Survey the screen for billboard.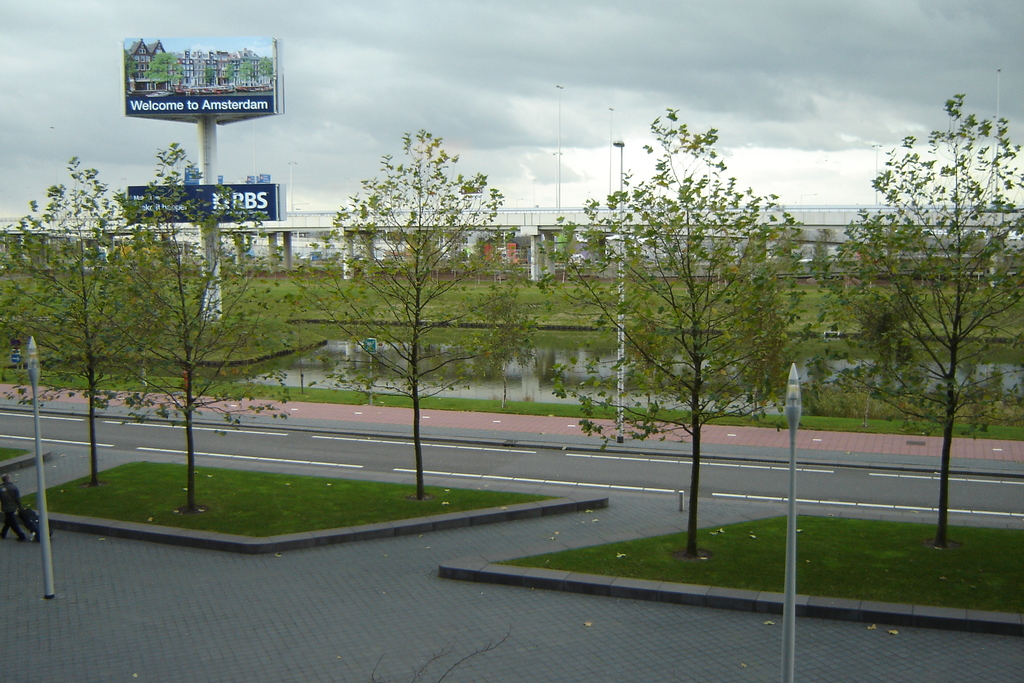
Survey found: Rect(128, 177, 279, 227).
